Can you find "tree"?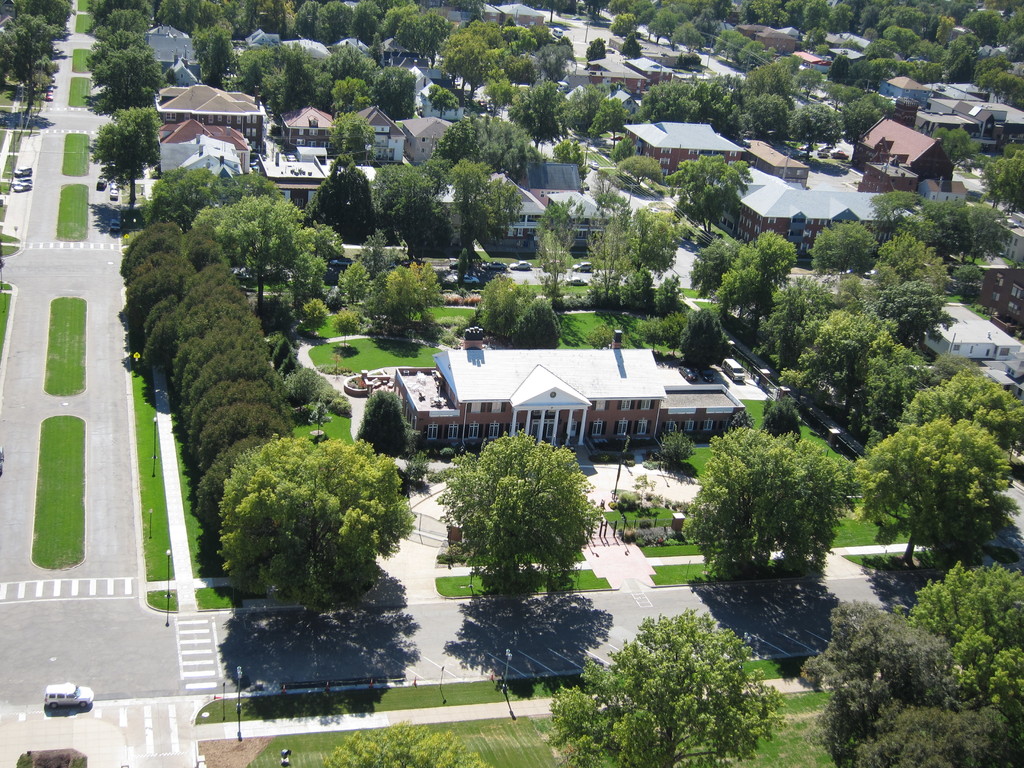
Yes, bounding box: (left=633, top=190, right=690, bottom=278).
